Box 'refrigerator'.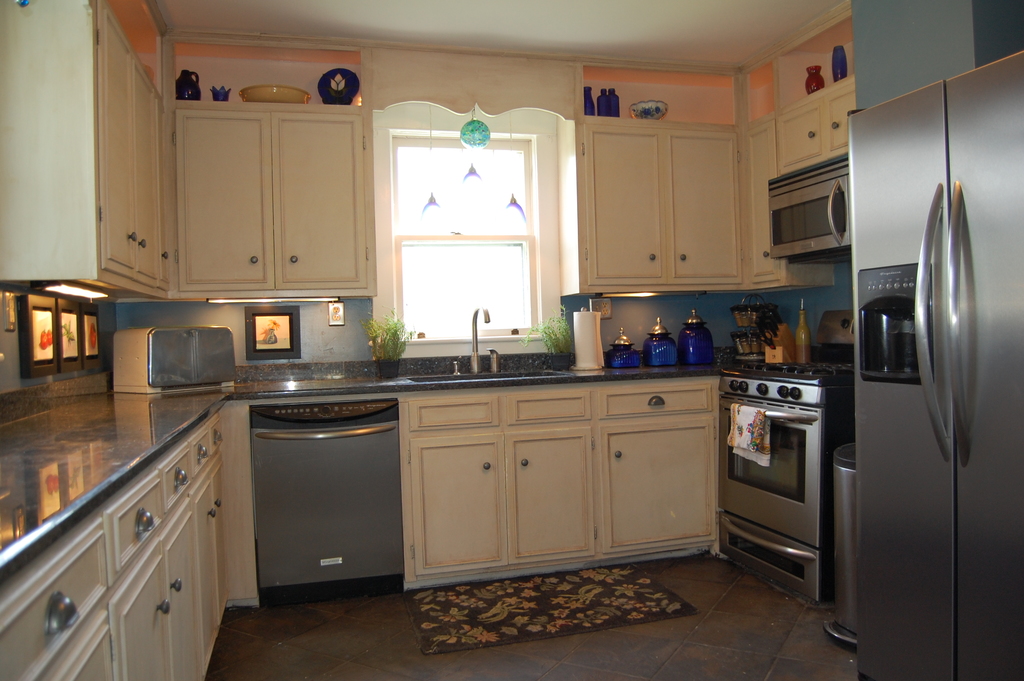
l=844, t=49, r=1023, b=680.
